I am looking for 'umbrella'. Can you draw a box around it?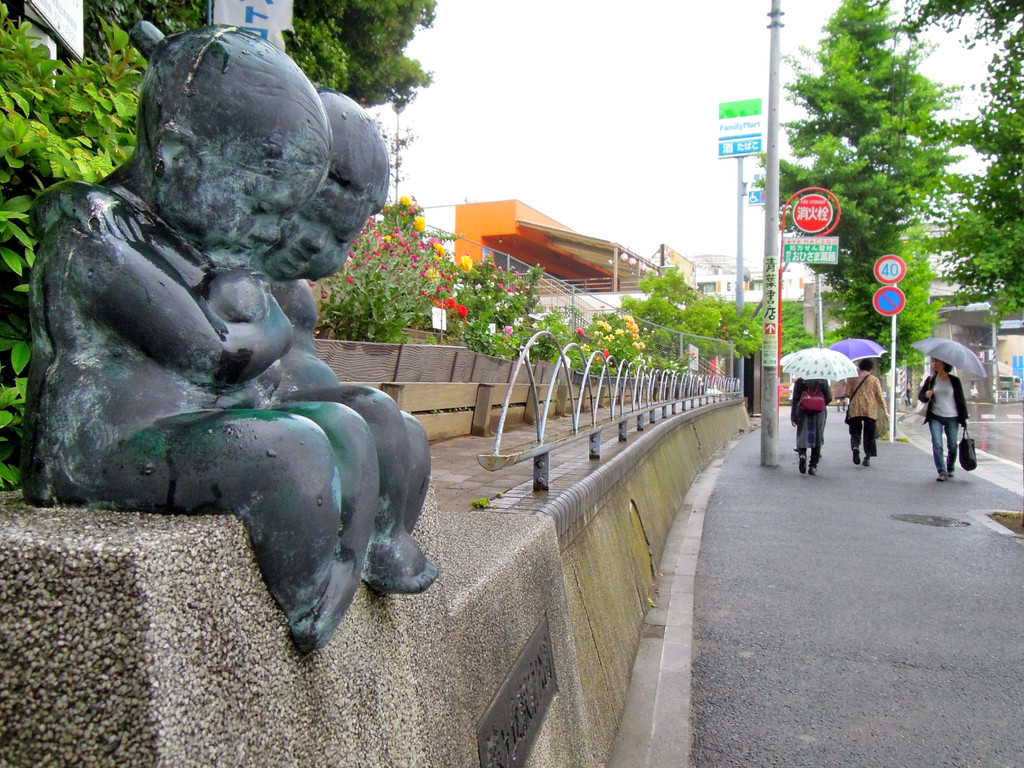
Sure, the bounding box is 829,338,889,363.
